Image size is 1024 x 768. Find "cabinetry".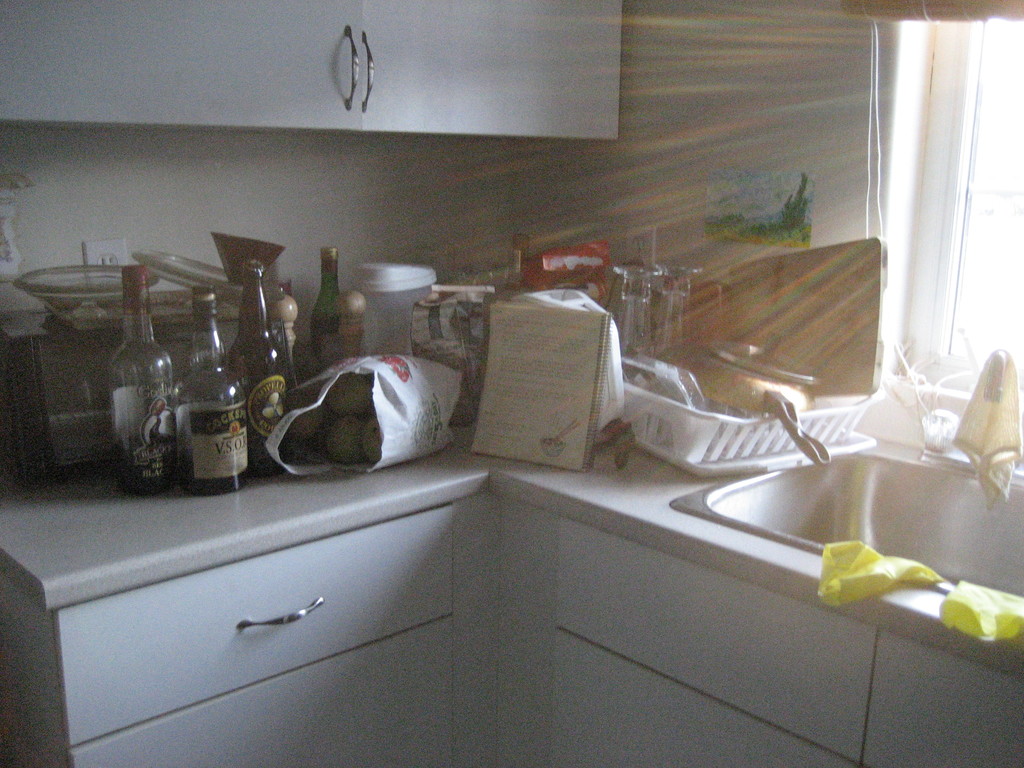
[0,0,625,138].
